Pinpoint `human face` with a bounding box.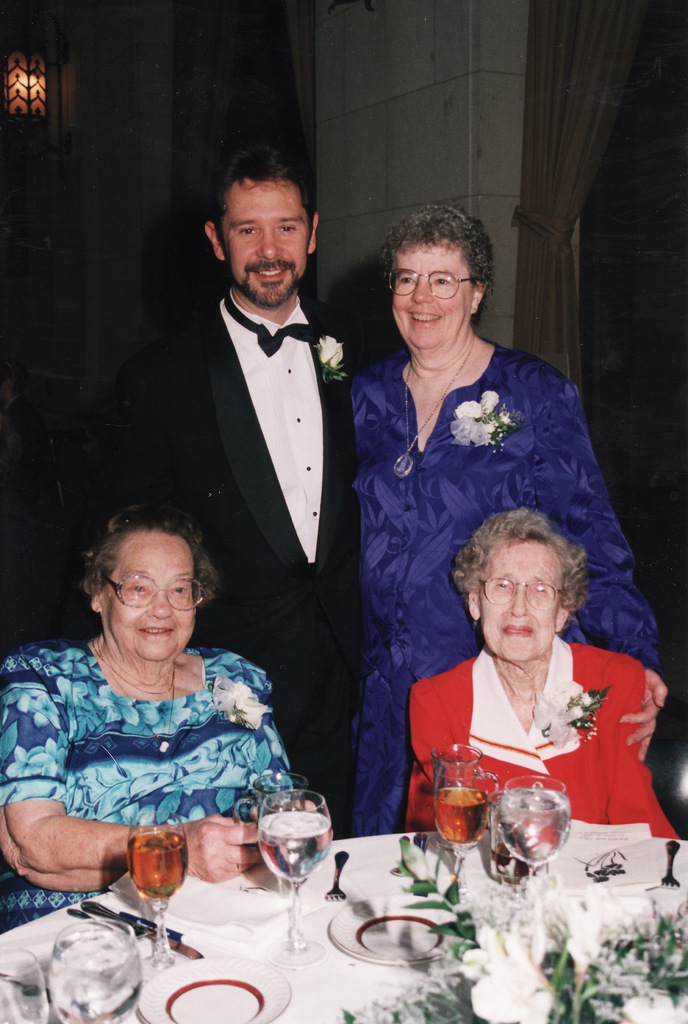
(x1=100, y1=536, x2=196, y2=660).
